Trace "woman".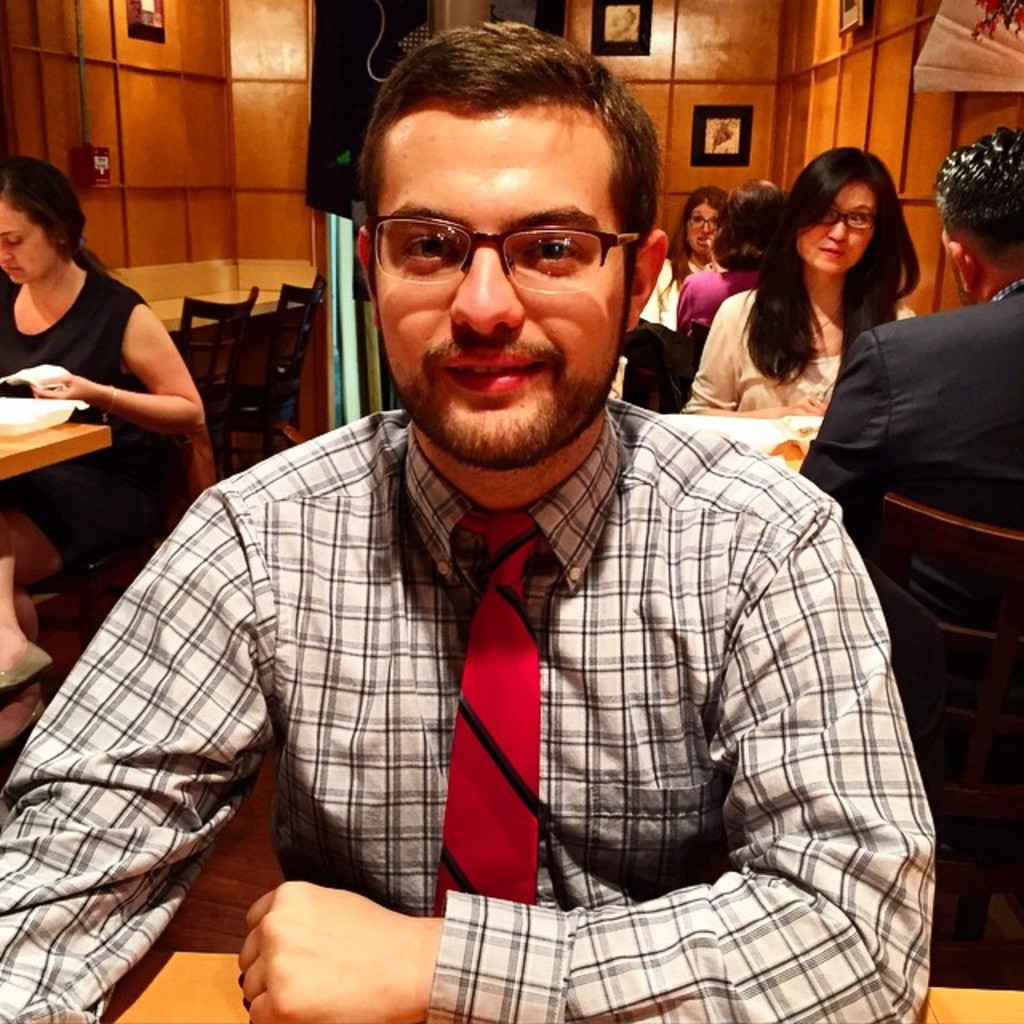
Traced to (675,149,931,424).
